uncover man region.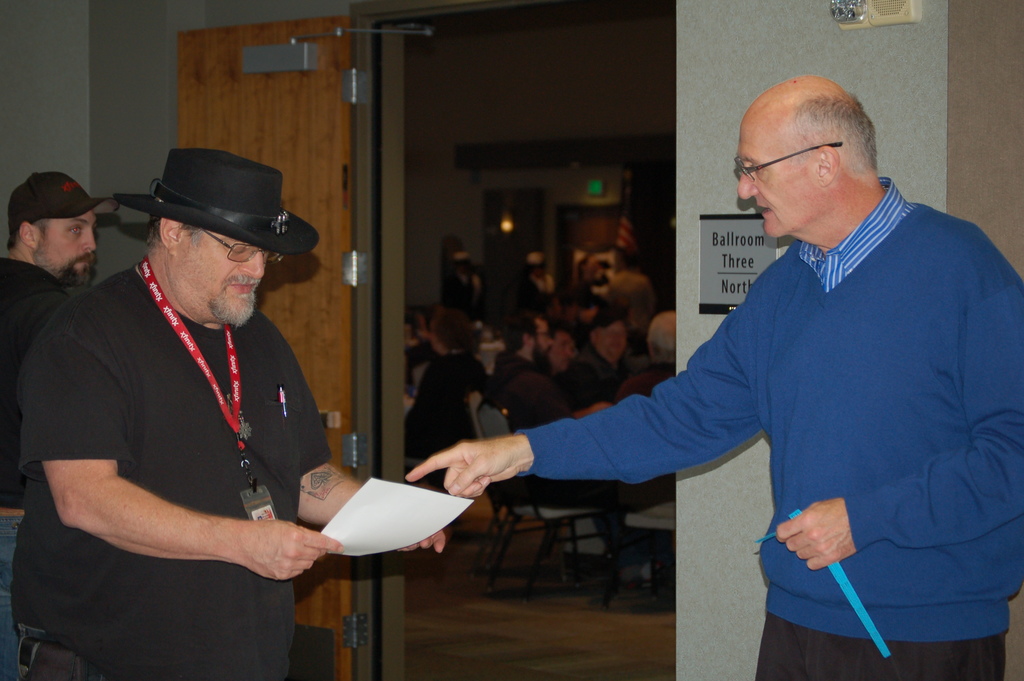
Uncovered: {"x1": 536, "y1": 323, "x2": 582, "y2": 381}.
